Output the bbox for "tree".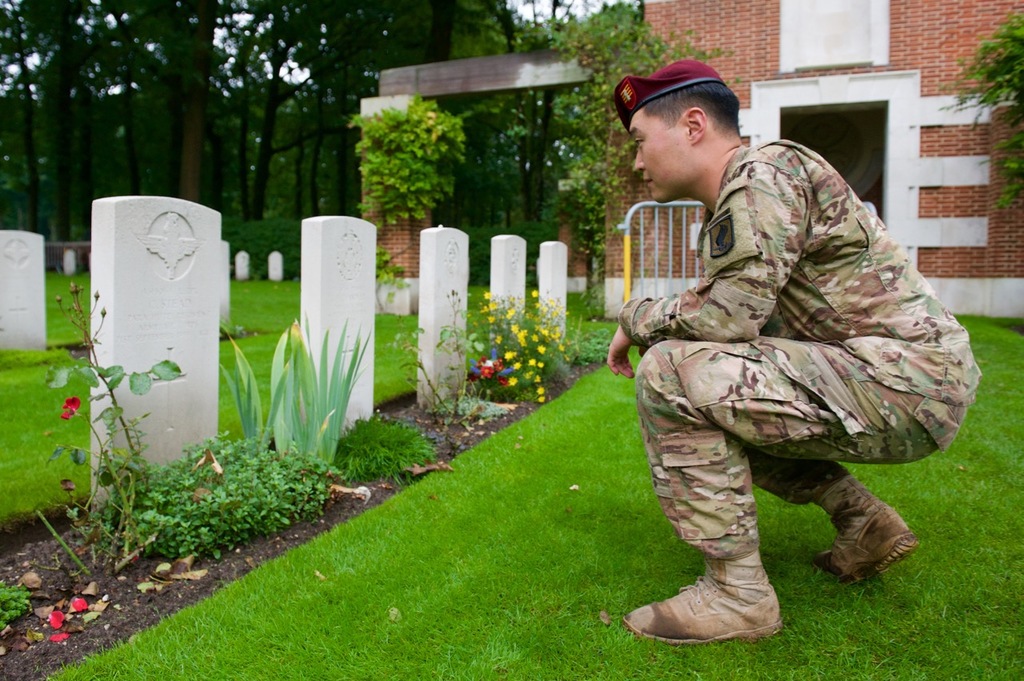
(431,3,638,242).
